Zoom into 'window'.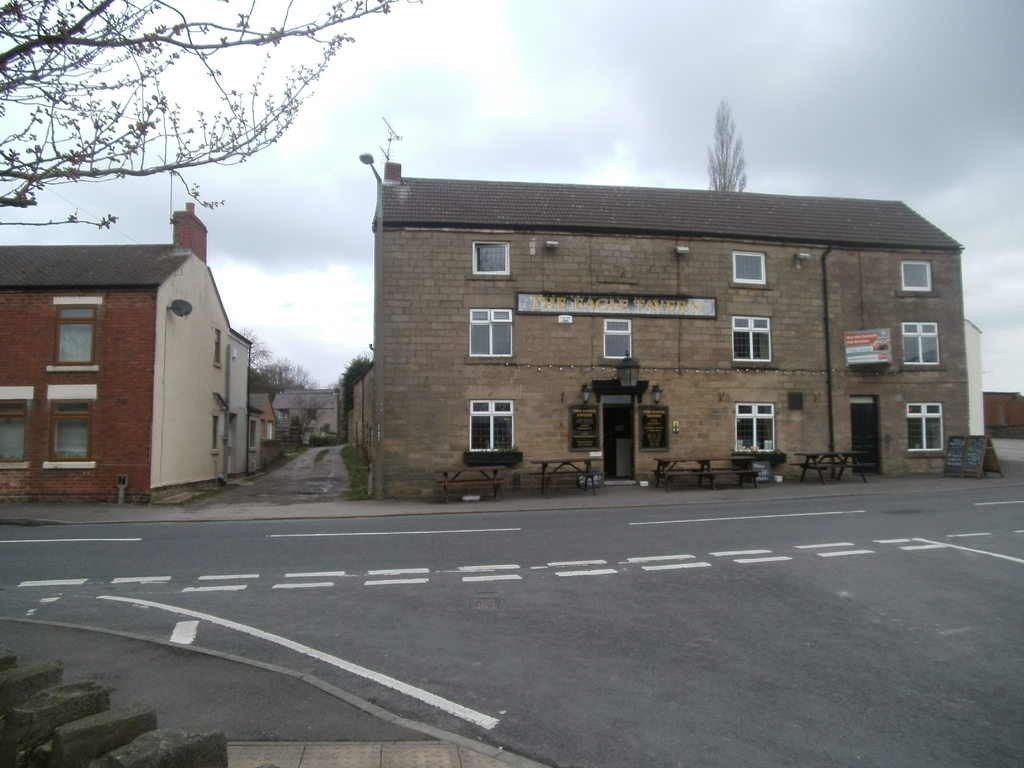
Zoom target: region(248, 418, 259, 451).
